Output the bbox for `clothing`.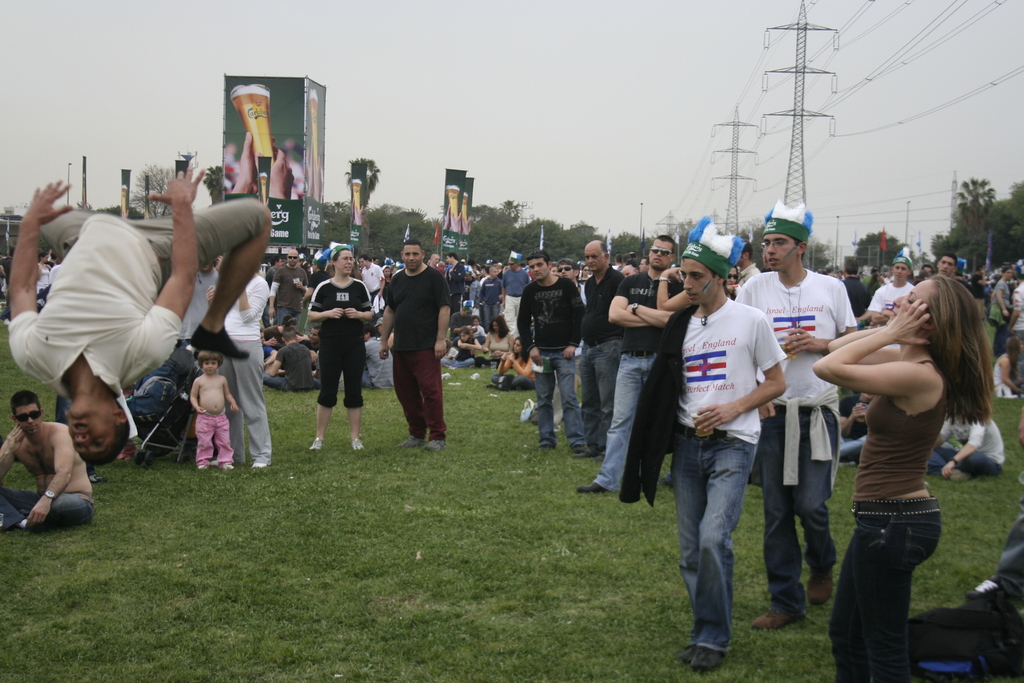
(493, 365, 538, 393).
